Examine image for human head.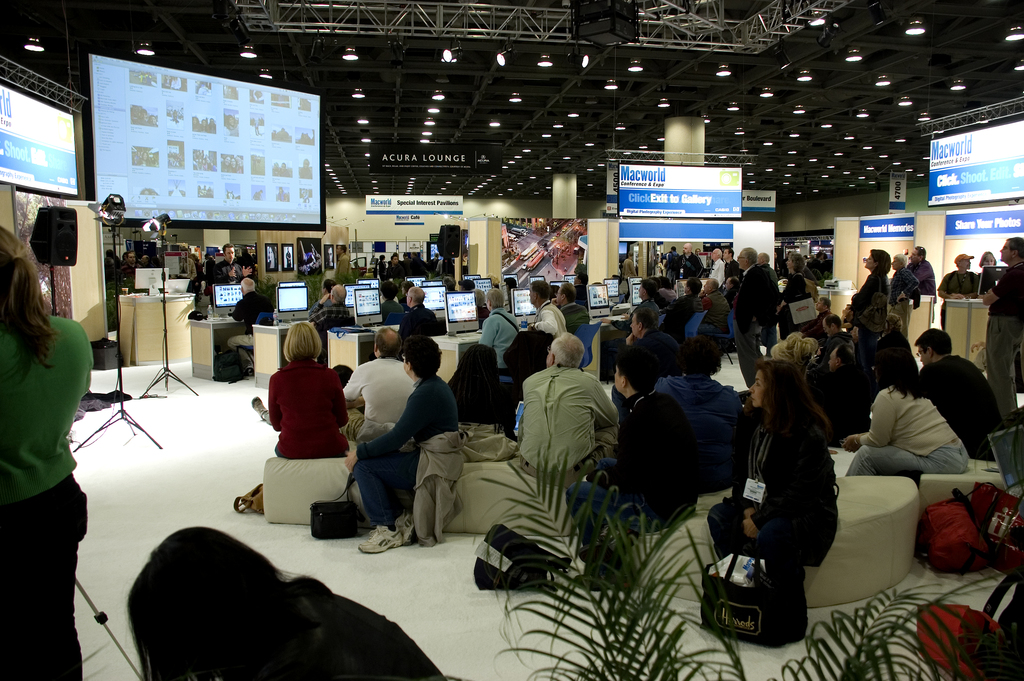
Examination result: 282/323/325/362.
